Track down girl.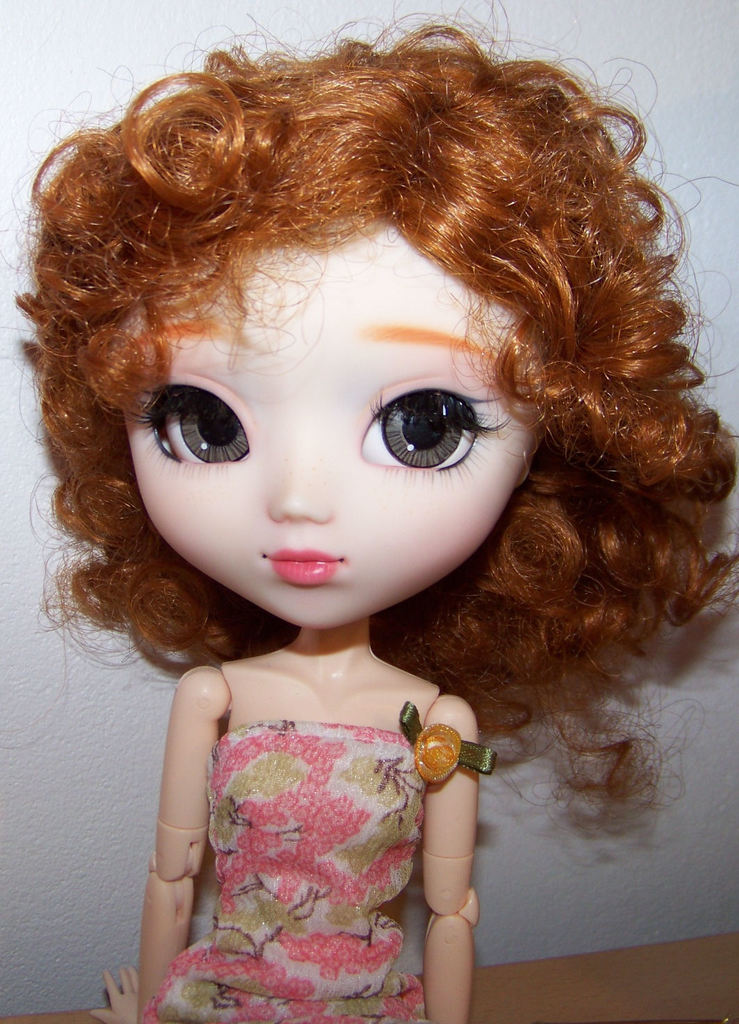
Tracked to left=0, top=0, right=738, bottom=1023.
